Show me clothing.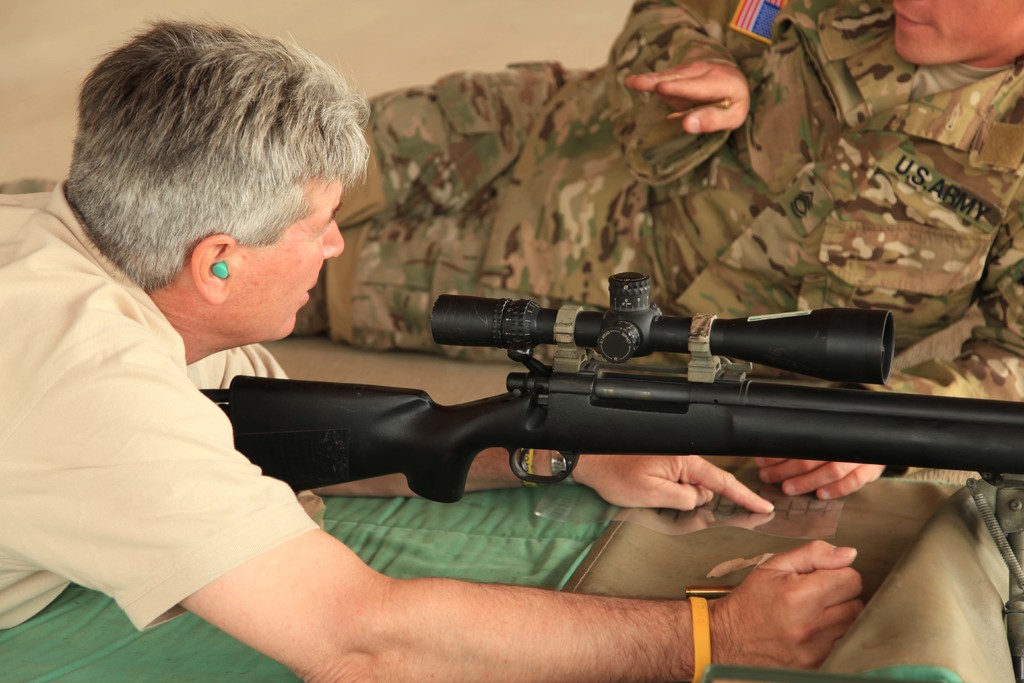
clothing is here: 0:174:332:641.
